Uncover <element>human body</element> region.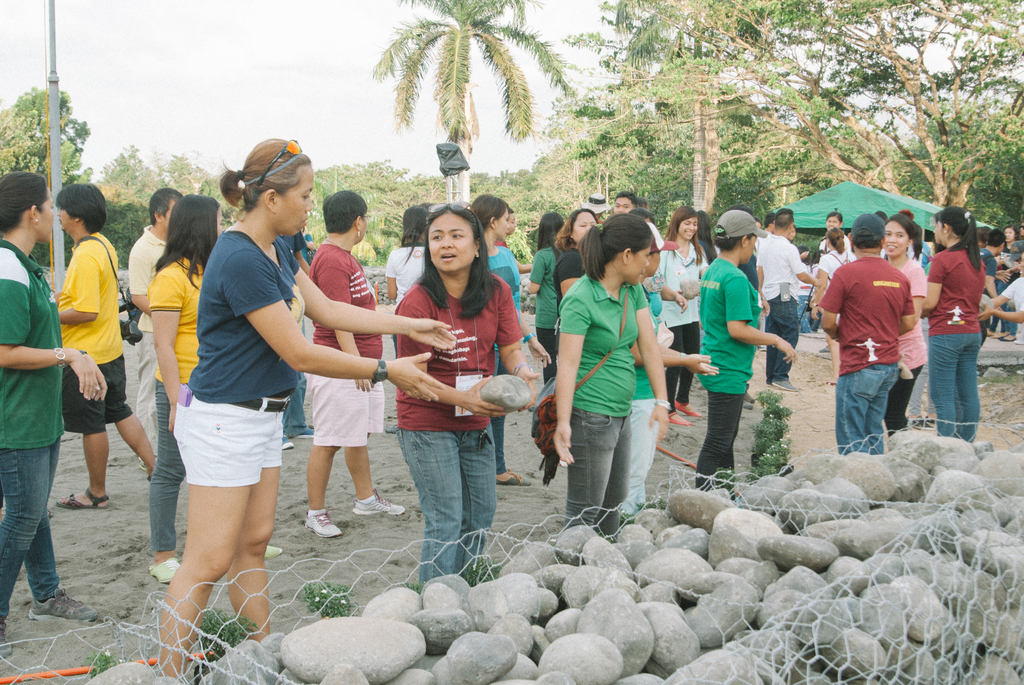
Uncovered: (480, 243, 545, 485).
